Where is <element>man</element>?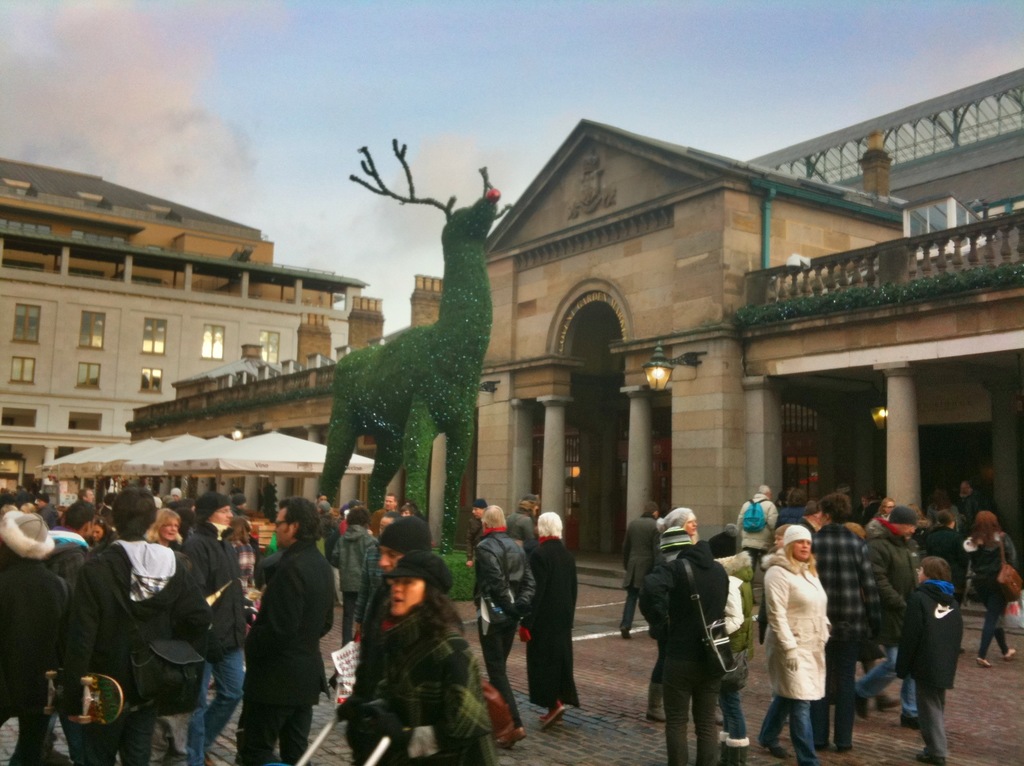
BBox(737, 482, 784, 567).
